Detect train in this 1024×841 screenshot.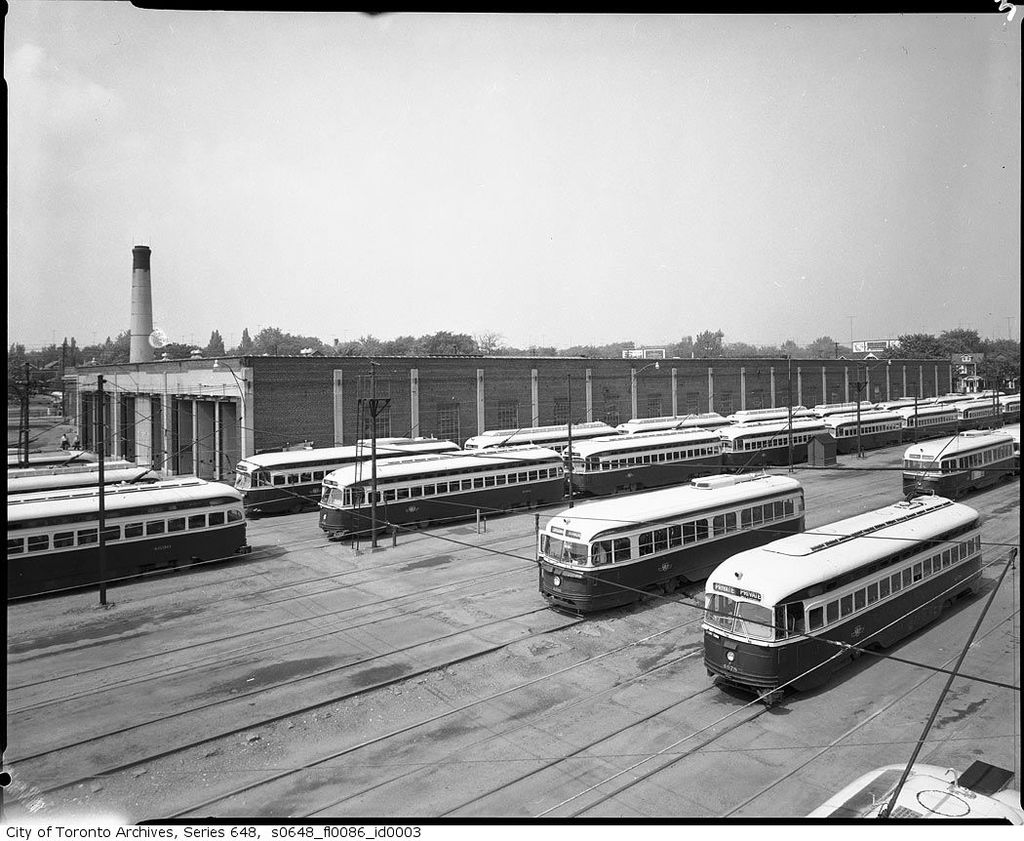
Detection: {"left": 0, "top": 481, "right": 249, "bottom": 610}.
